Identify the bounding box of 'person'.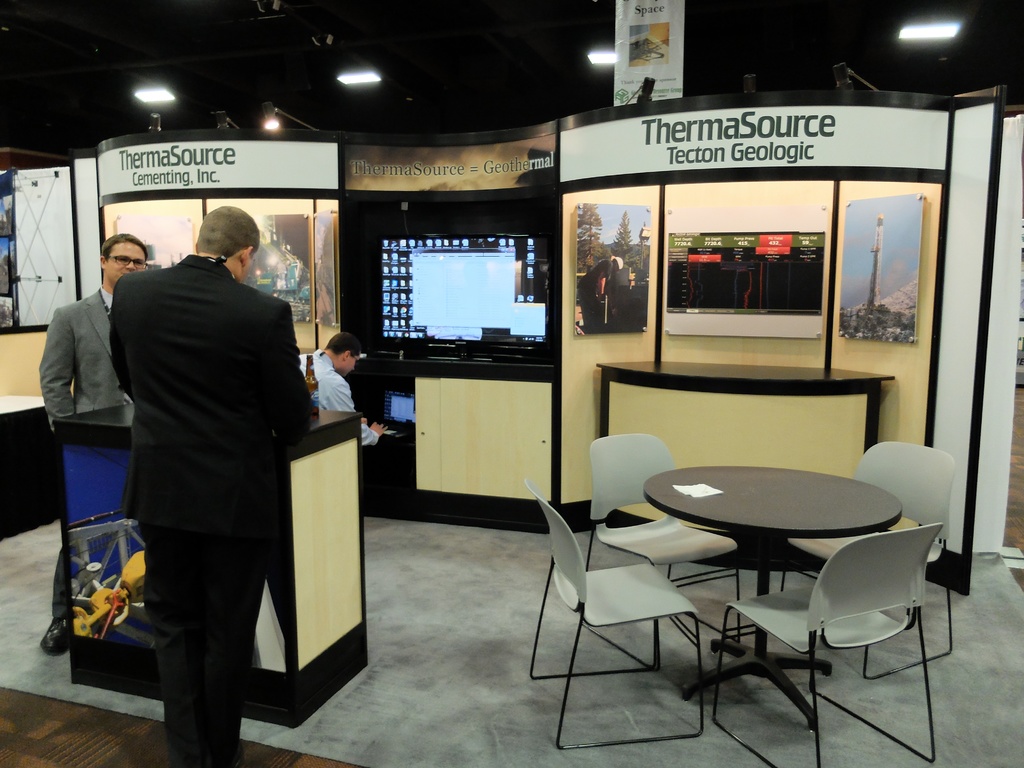
<box>36,229,151,655</box>.
